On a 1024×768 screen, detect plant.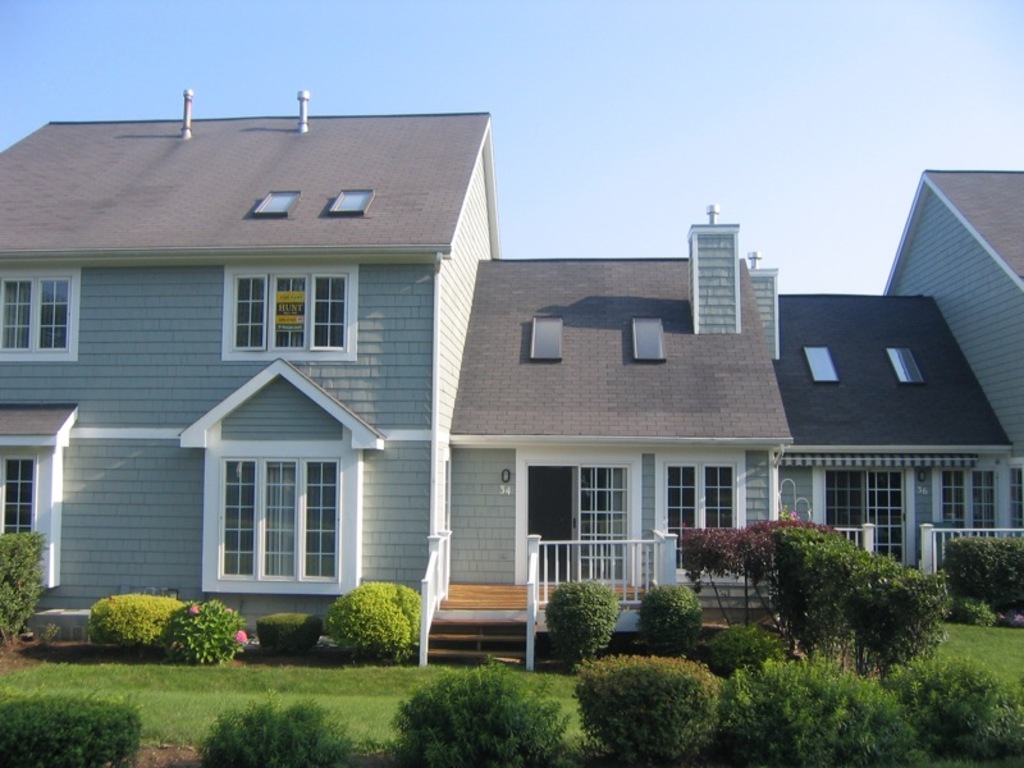
box(250, 612, 329, 663).
